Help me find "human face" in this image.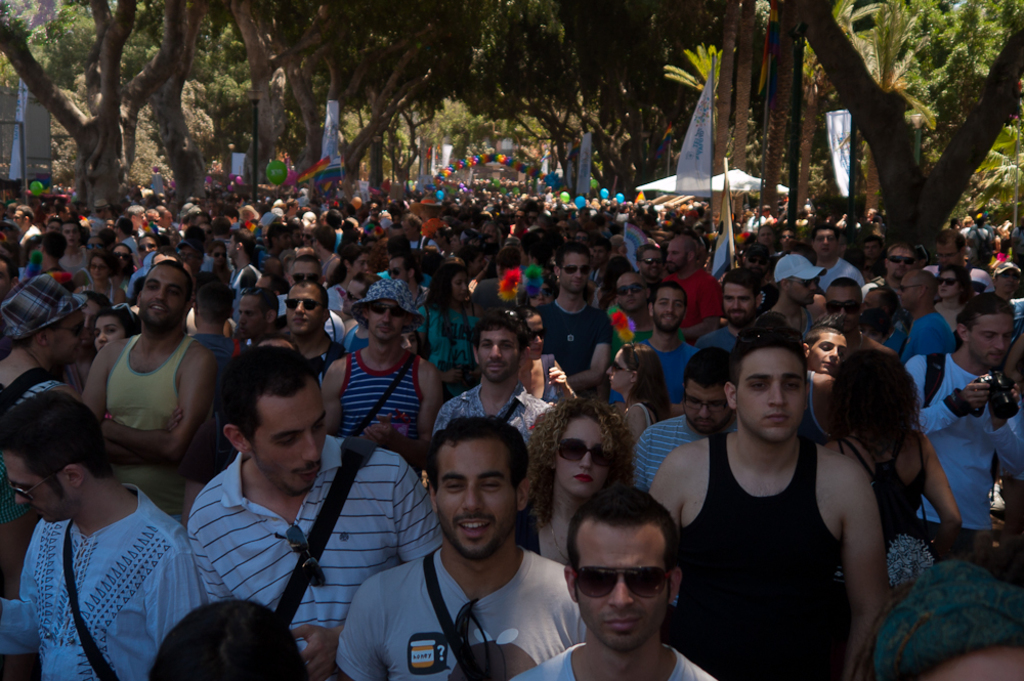
Found it: box(655, 288, 687, 331).
